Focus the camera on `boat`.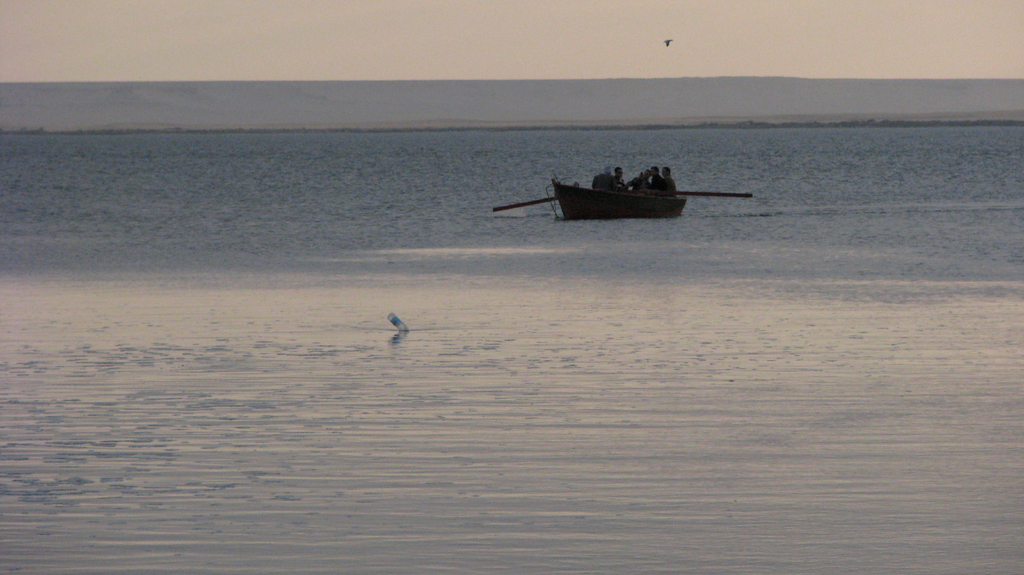
Focus region: [508,148,751,216].
